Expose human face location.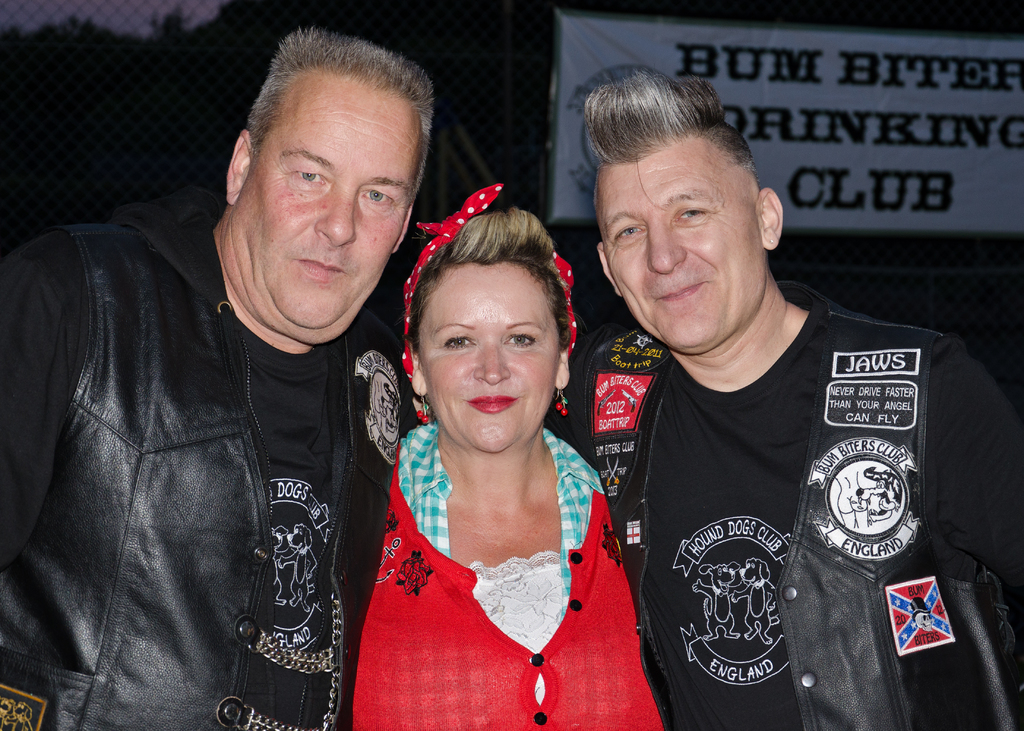
Exposed at bbox=[420, 264, 558, 448].
